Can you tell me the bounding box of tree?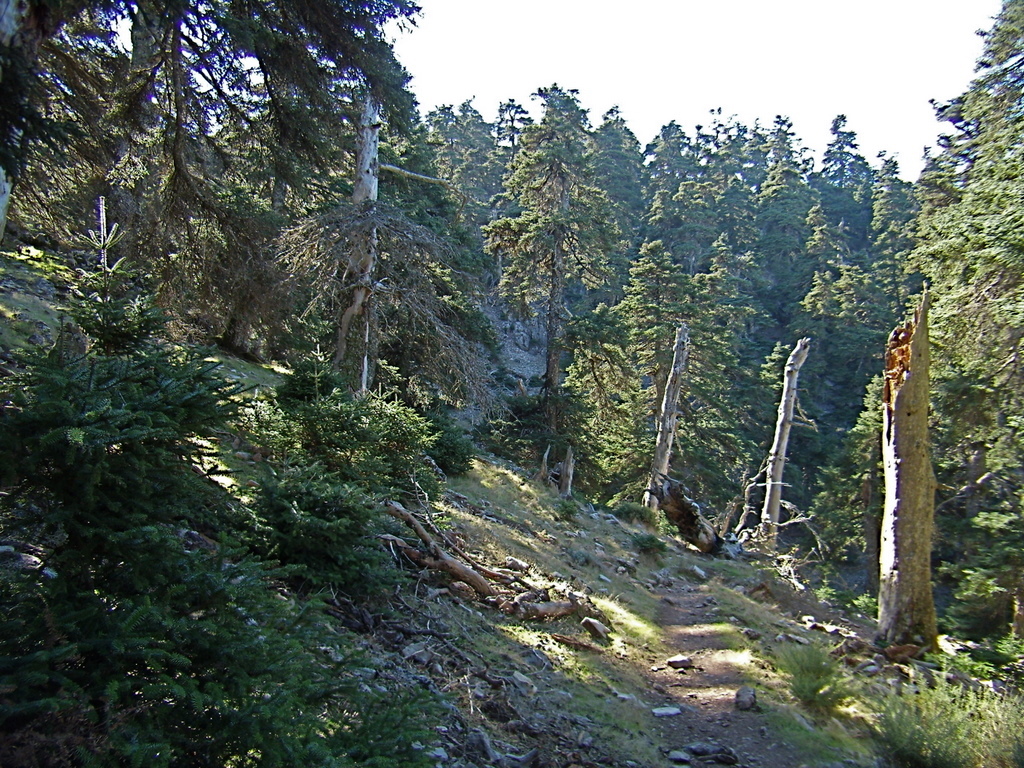
[643,114,692,195].
